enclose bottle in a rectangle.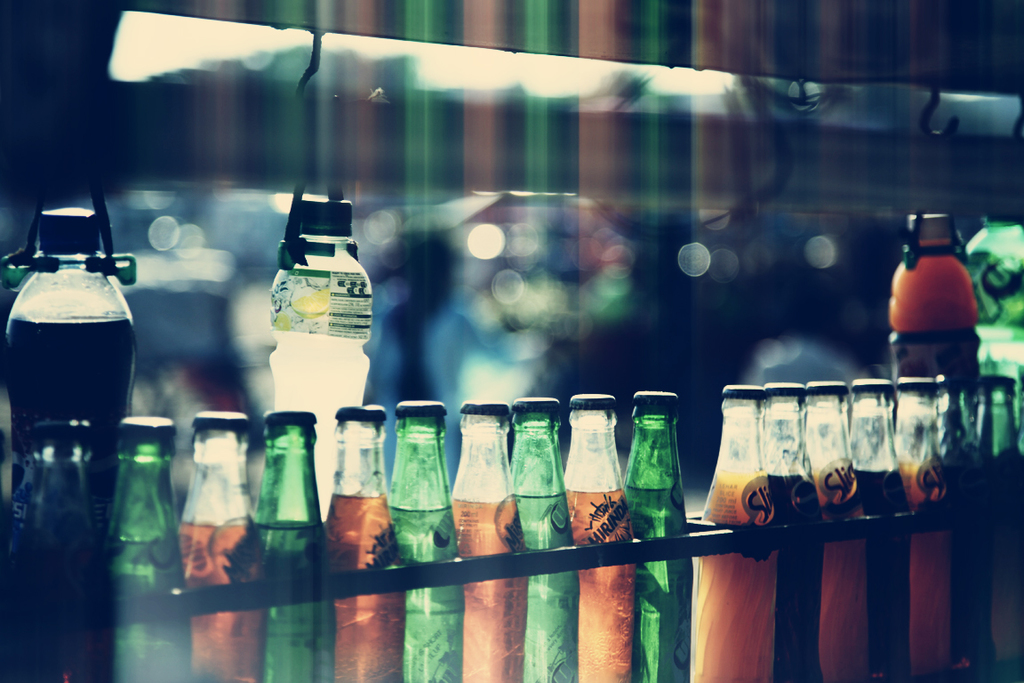
<region>508, 387, 574, 682</region>.
